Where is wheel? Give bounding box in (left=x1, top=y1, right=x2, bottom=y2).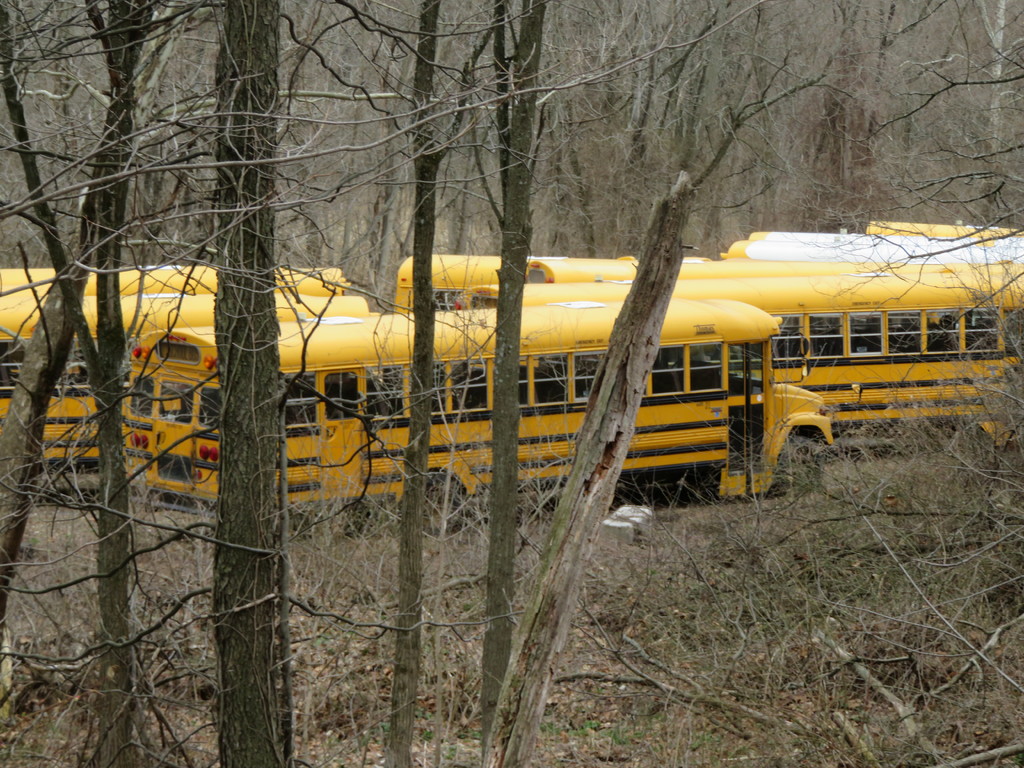
(left=404, top=477, right=476, bottom=535).
